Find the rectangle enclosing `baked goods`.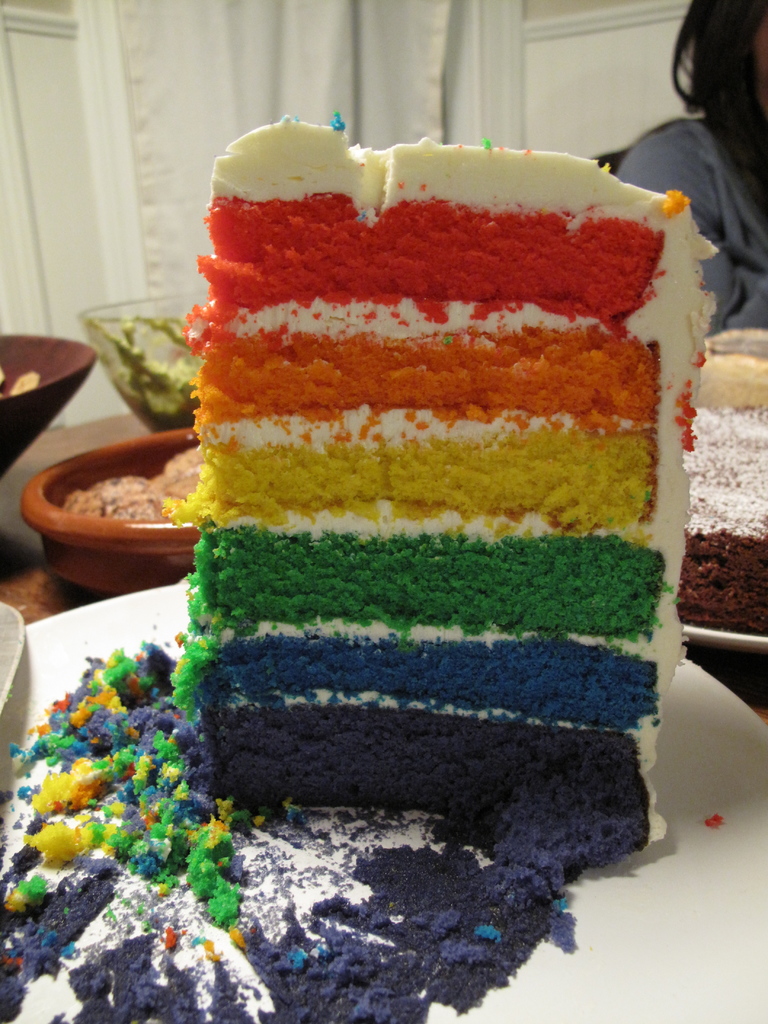
bbox(14, 106, 721, 940).
